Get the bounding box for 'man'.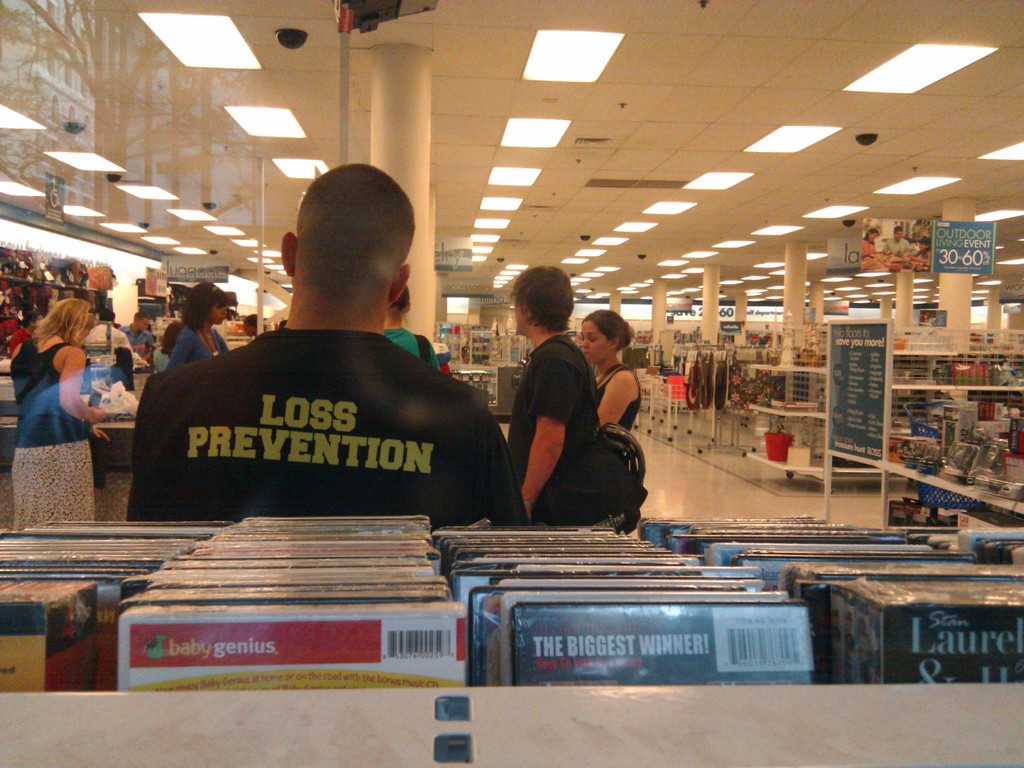
select_region(506, 269, 599, 525).
